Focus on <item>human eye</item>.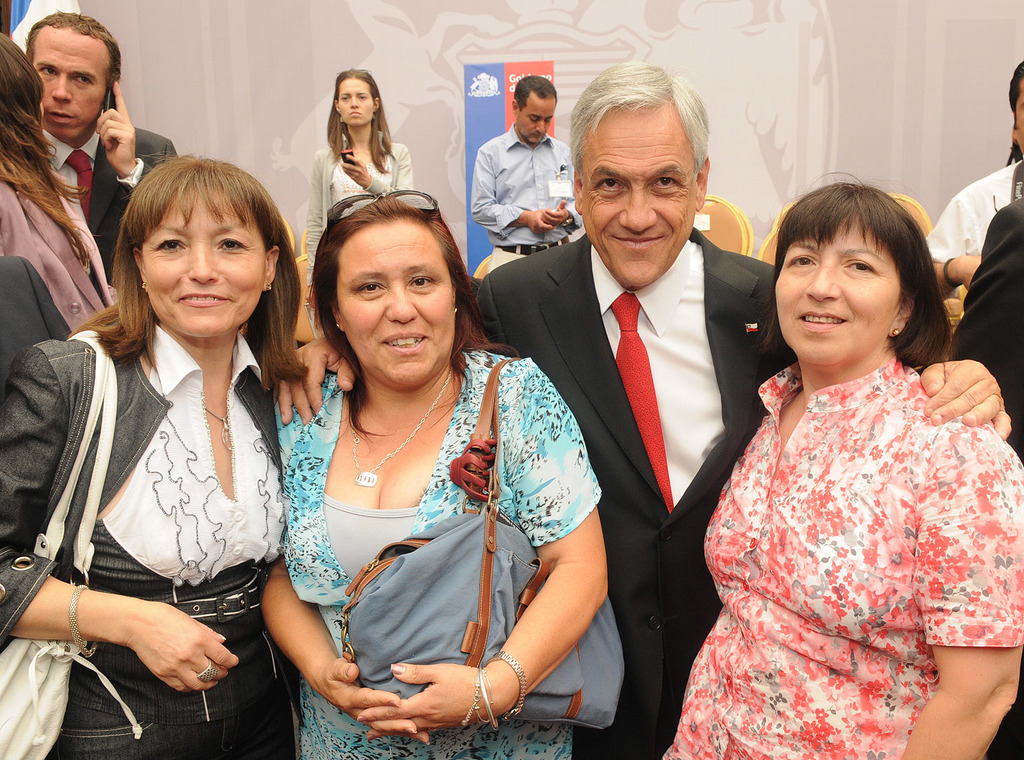
Focused at l=530, t=118, r=538, b=122.
